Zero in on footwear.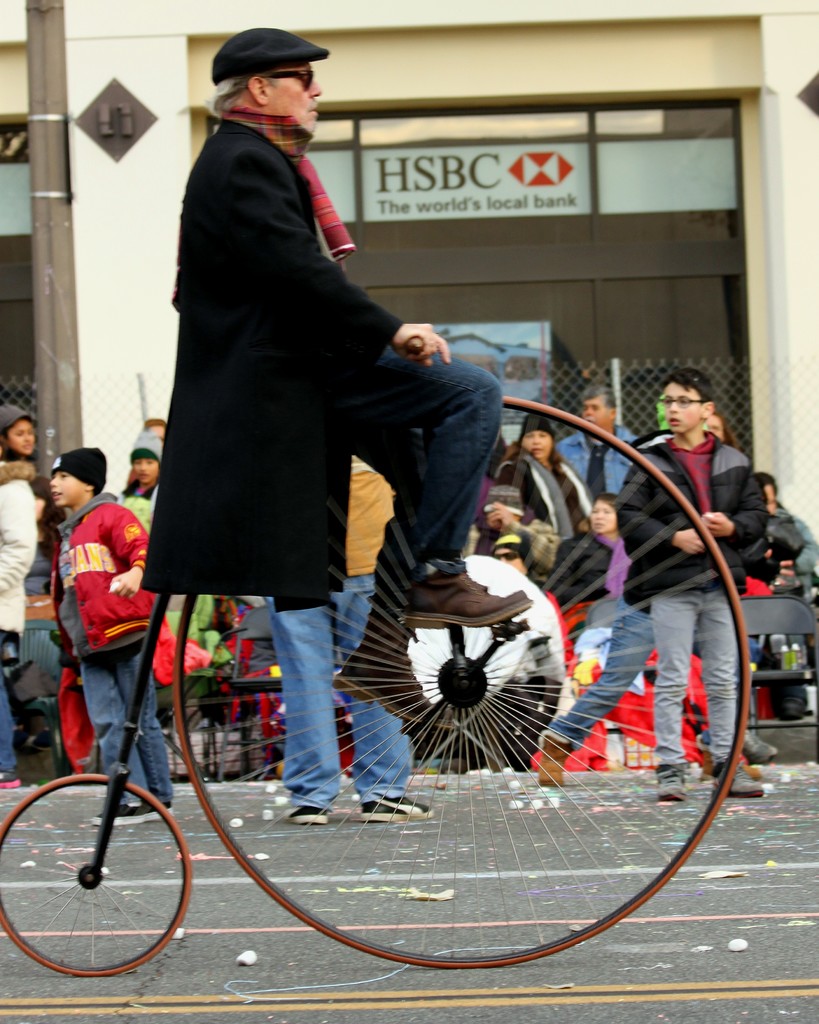
Zeroed in: pyautogui.locateOnScreen(91, 802, 147, 823).
